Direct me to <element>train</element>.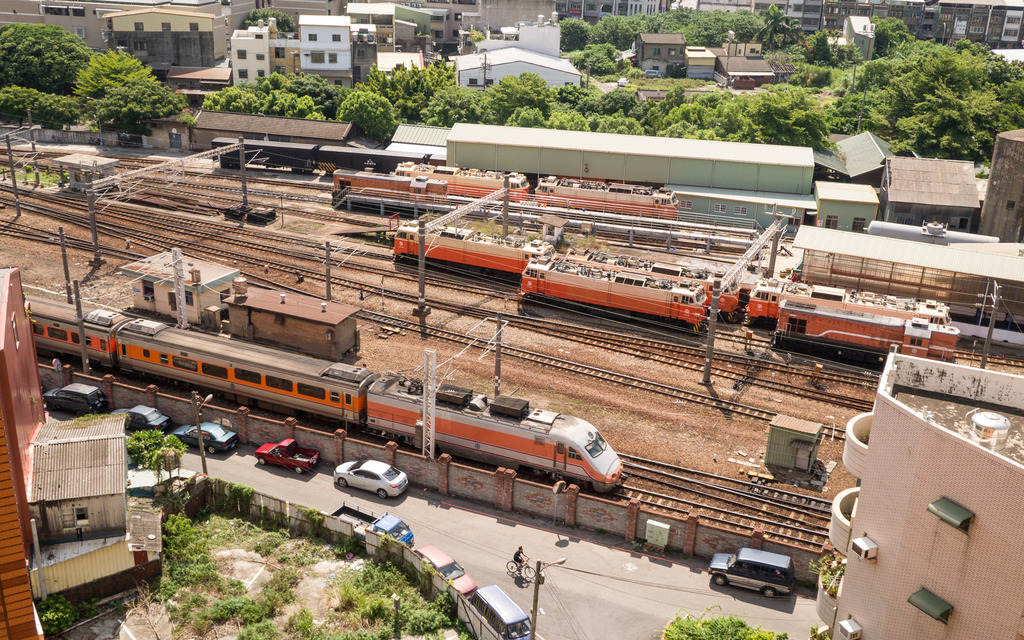
Direction: 742 275 952 332.
